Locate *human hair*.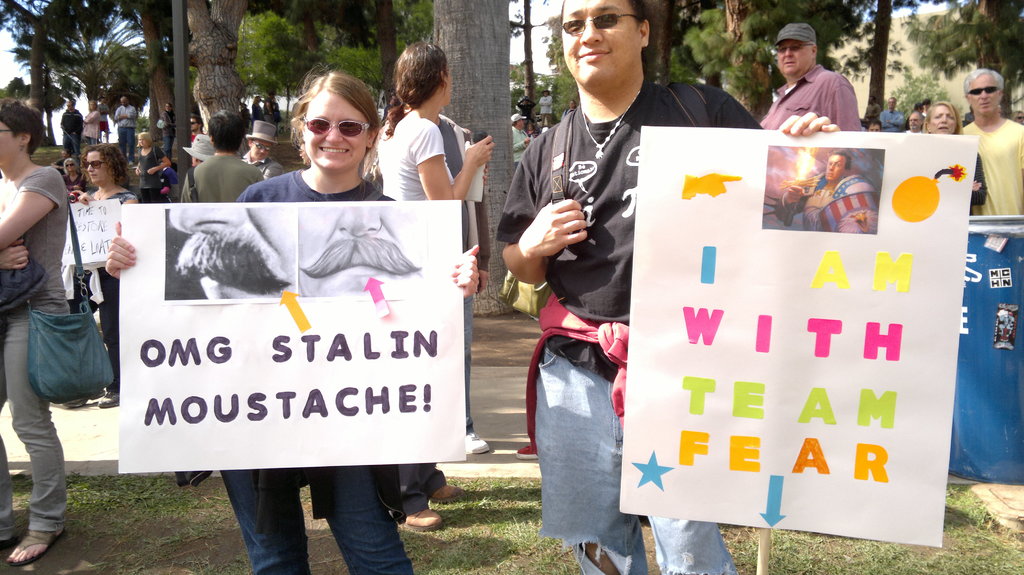
Bounding box: 921, 99, 967, 136.
